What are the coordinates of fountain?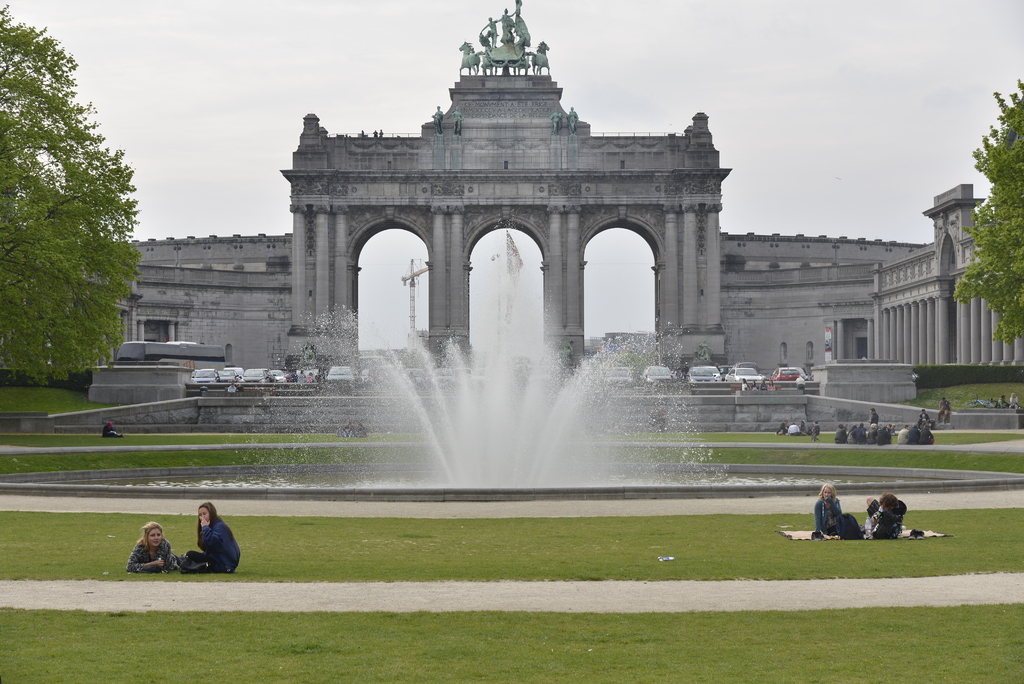
bbox=[235, 300, 781, 510].
